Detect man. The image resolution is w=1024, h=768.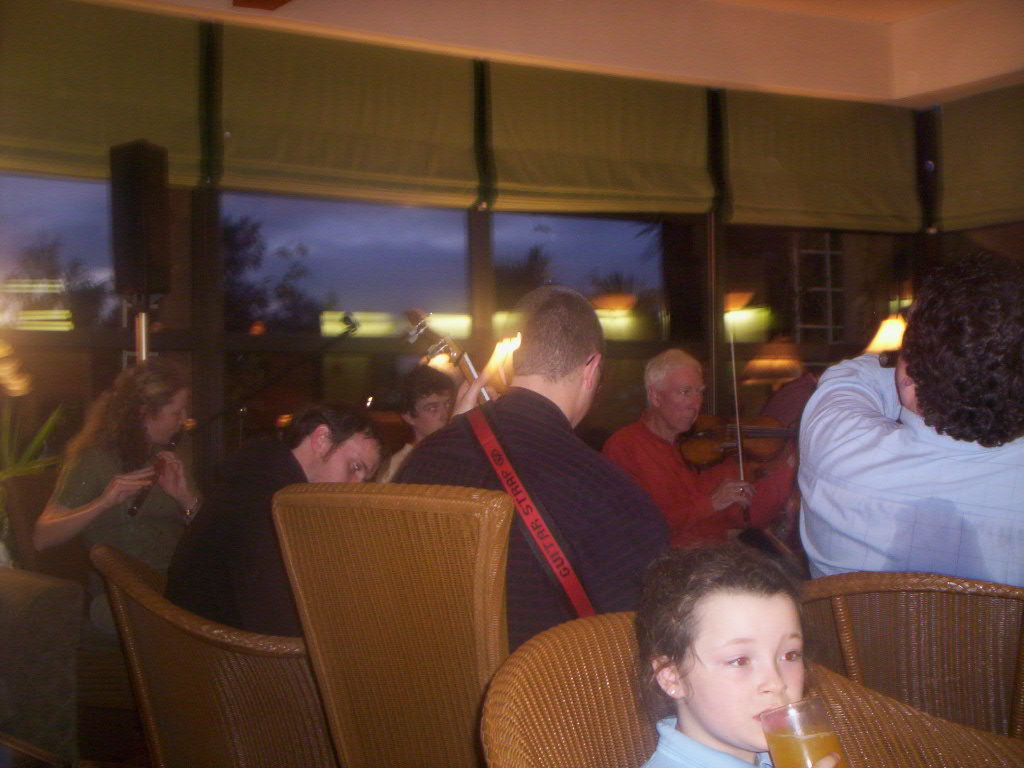
bbox=[385, 299, 696, 668].
